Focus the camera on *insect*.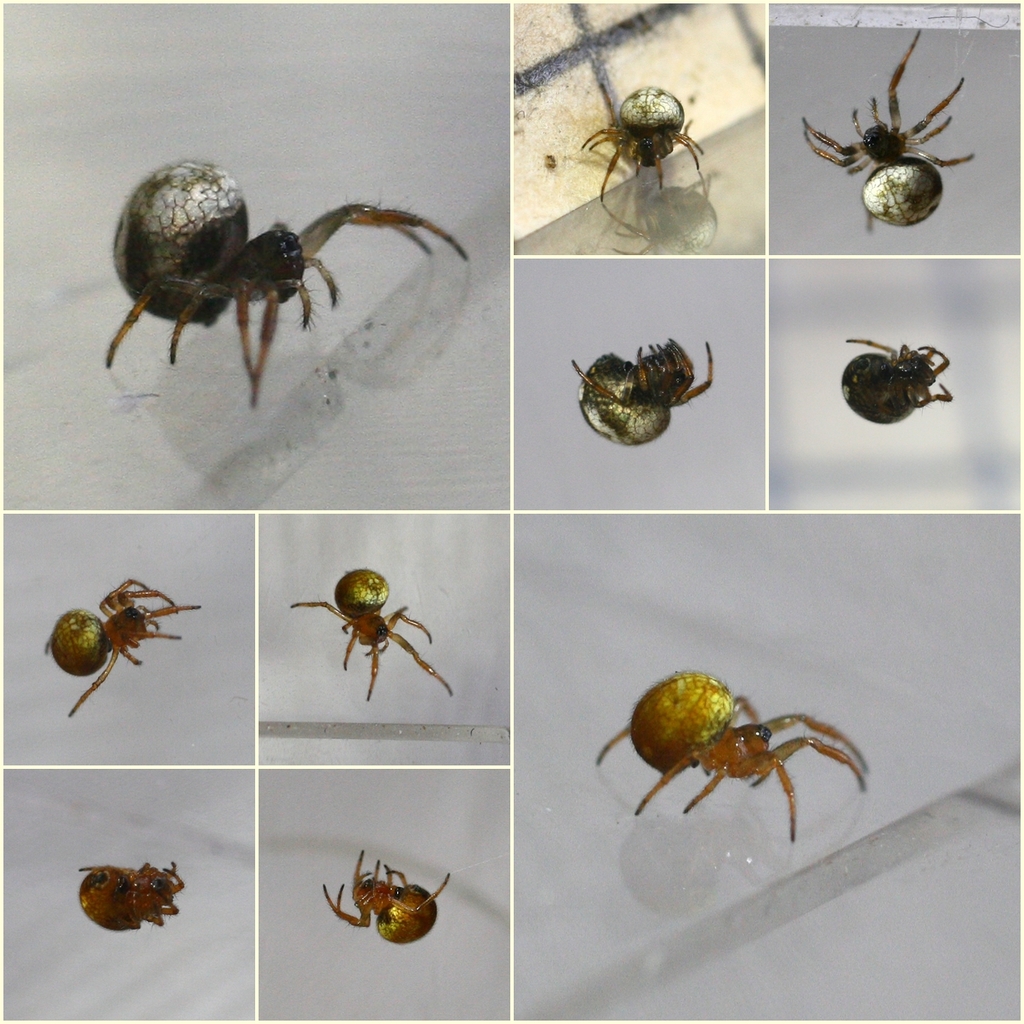
Focus region: crop(44, 575, 204, 725).
